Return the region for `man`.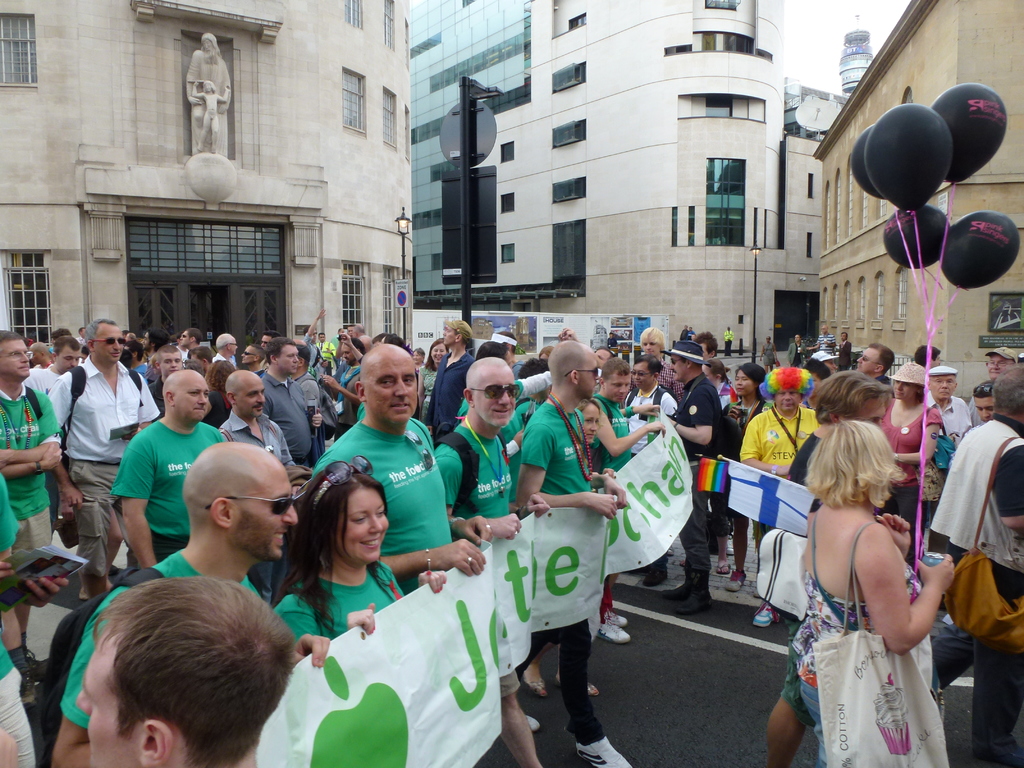
[909, 345, 941, 369].
